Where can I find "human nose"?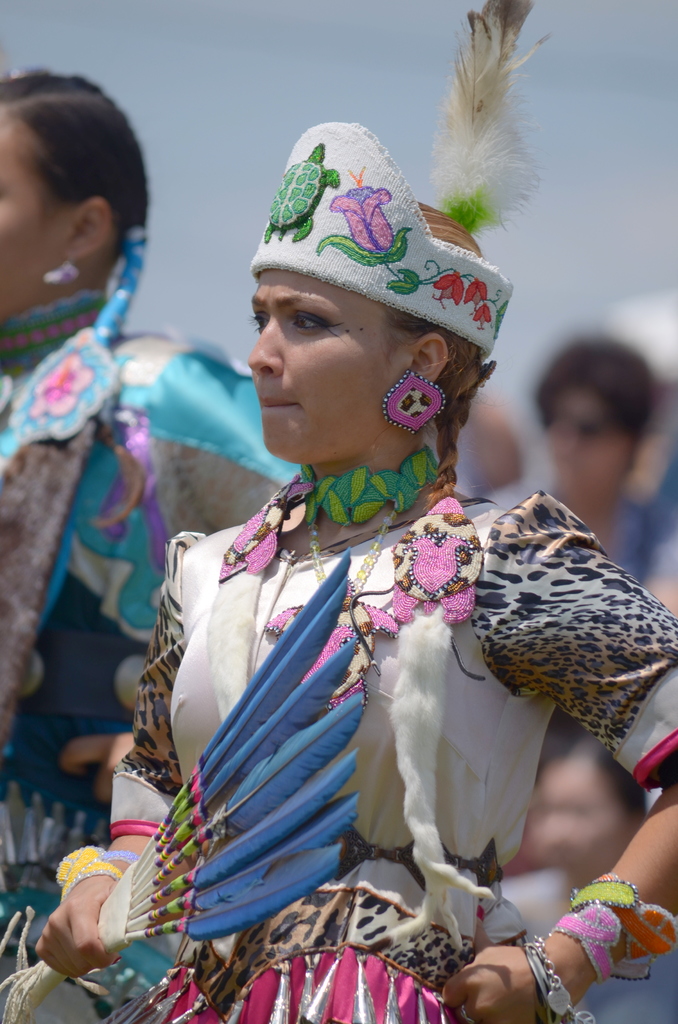
You can find it at bbox=[243, 317, 283, 374].
